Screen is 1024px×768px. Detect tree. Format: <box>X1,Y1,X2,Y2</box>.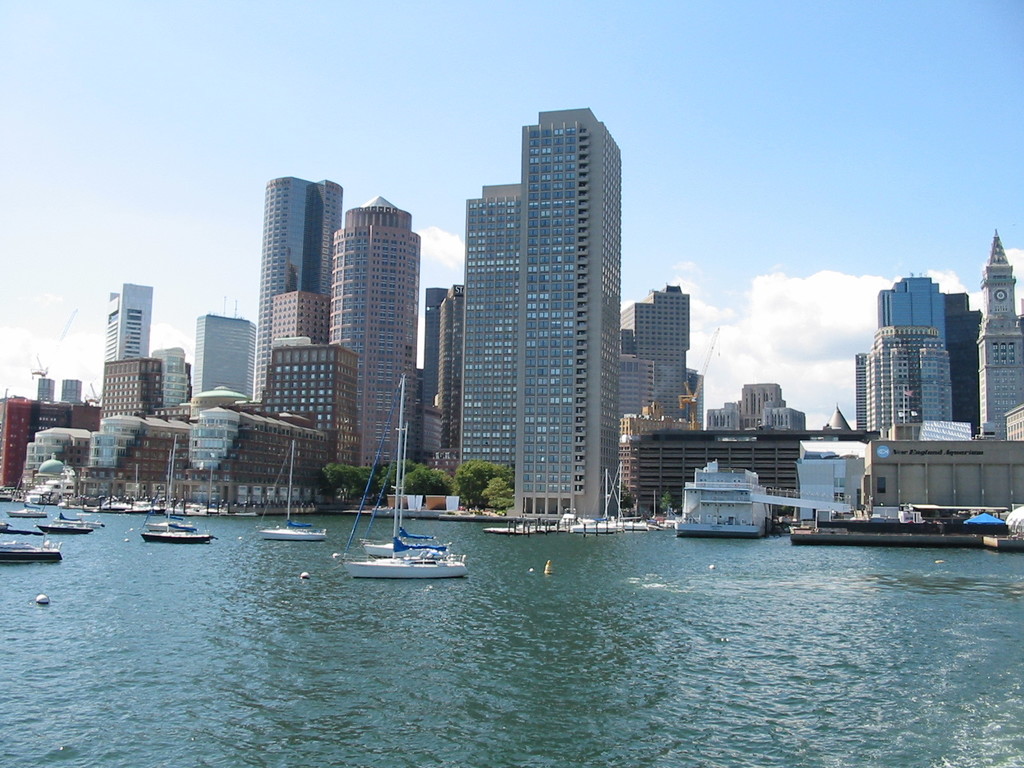
<box>399,464,454,496</box>.
